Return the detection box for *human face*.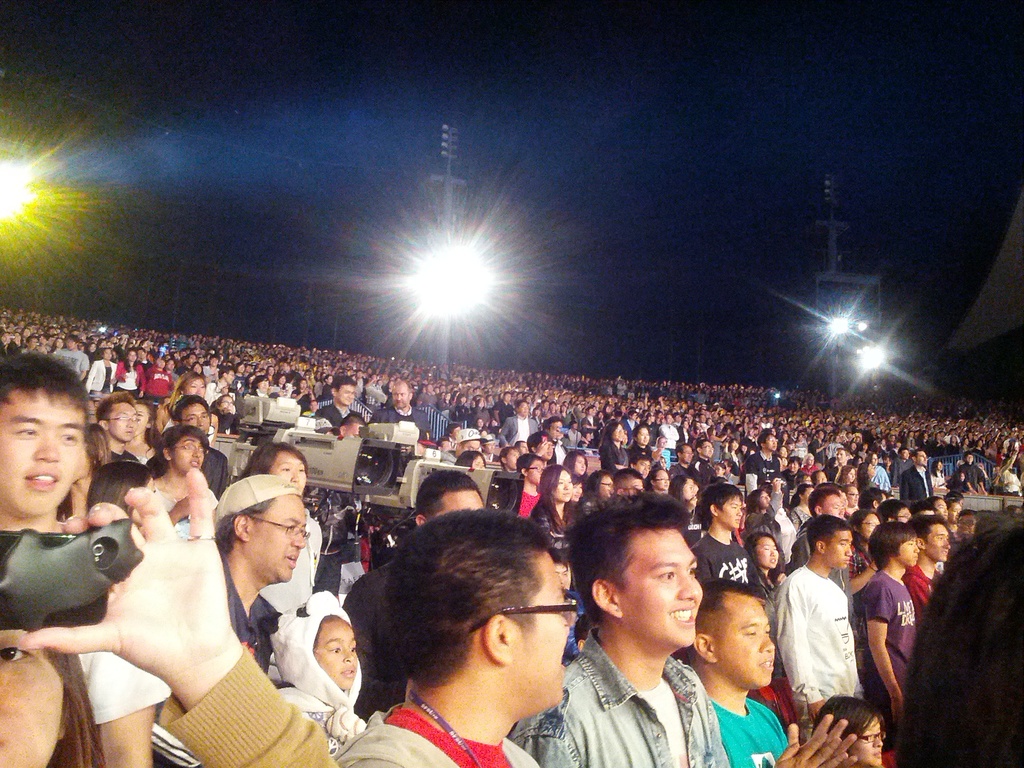
(left=798, top=435, right=803, bottom=441).
